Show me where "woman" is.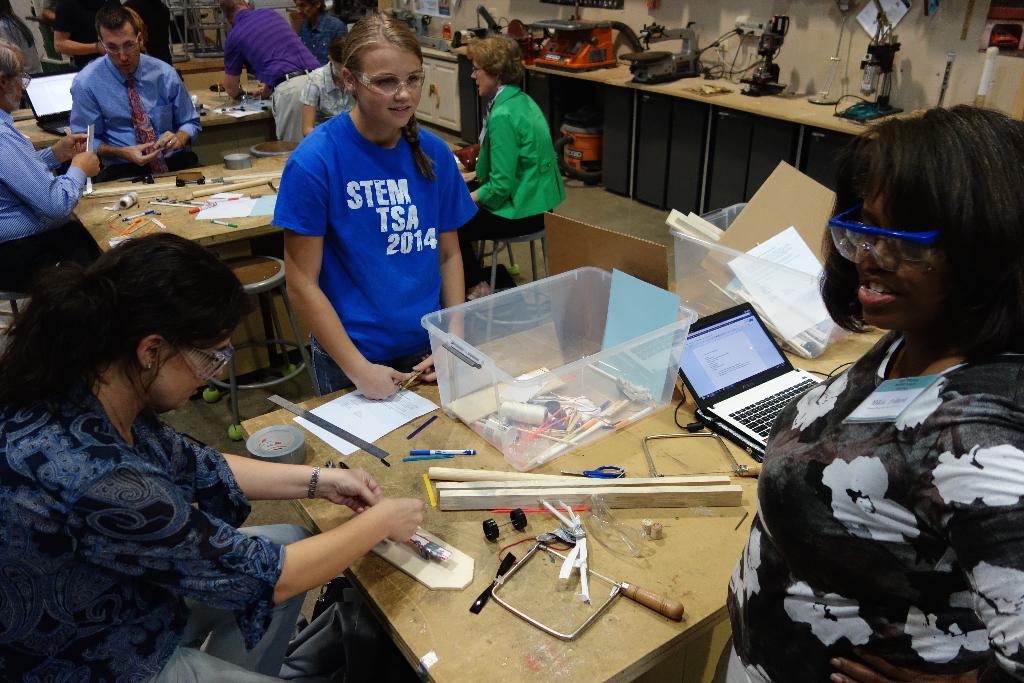
"woman" is at rect(749, 96, 1022, 682).
